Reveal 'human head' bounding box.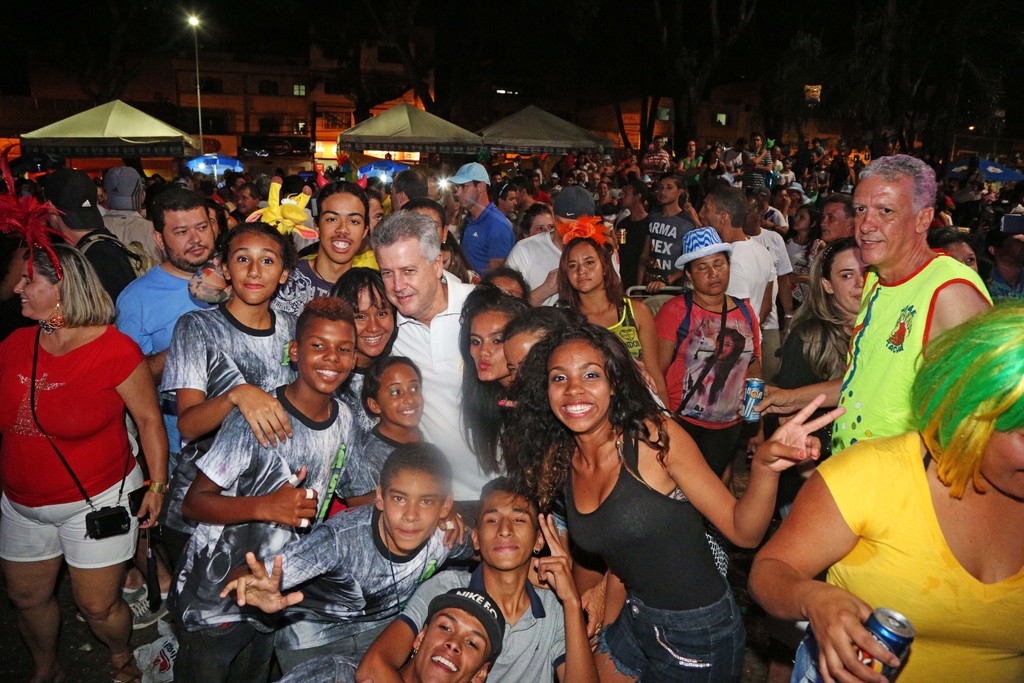
Revealed: select_region(31, 170, 95, 231).
